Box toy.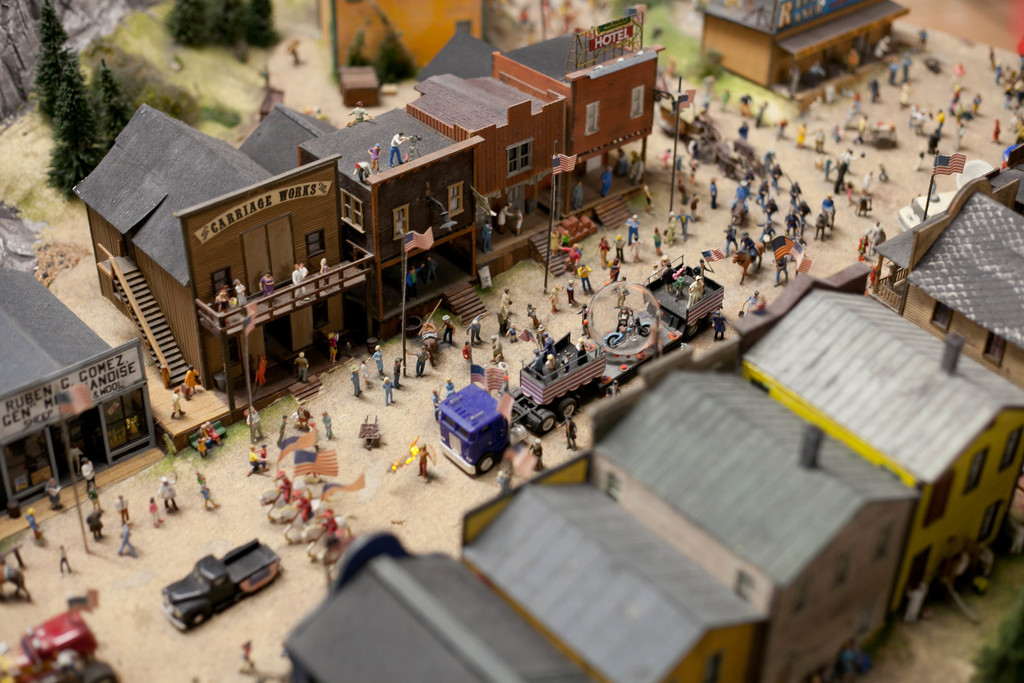
(845,93,860,117).
